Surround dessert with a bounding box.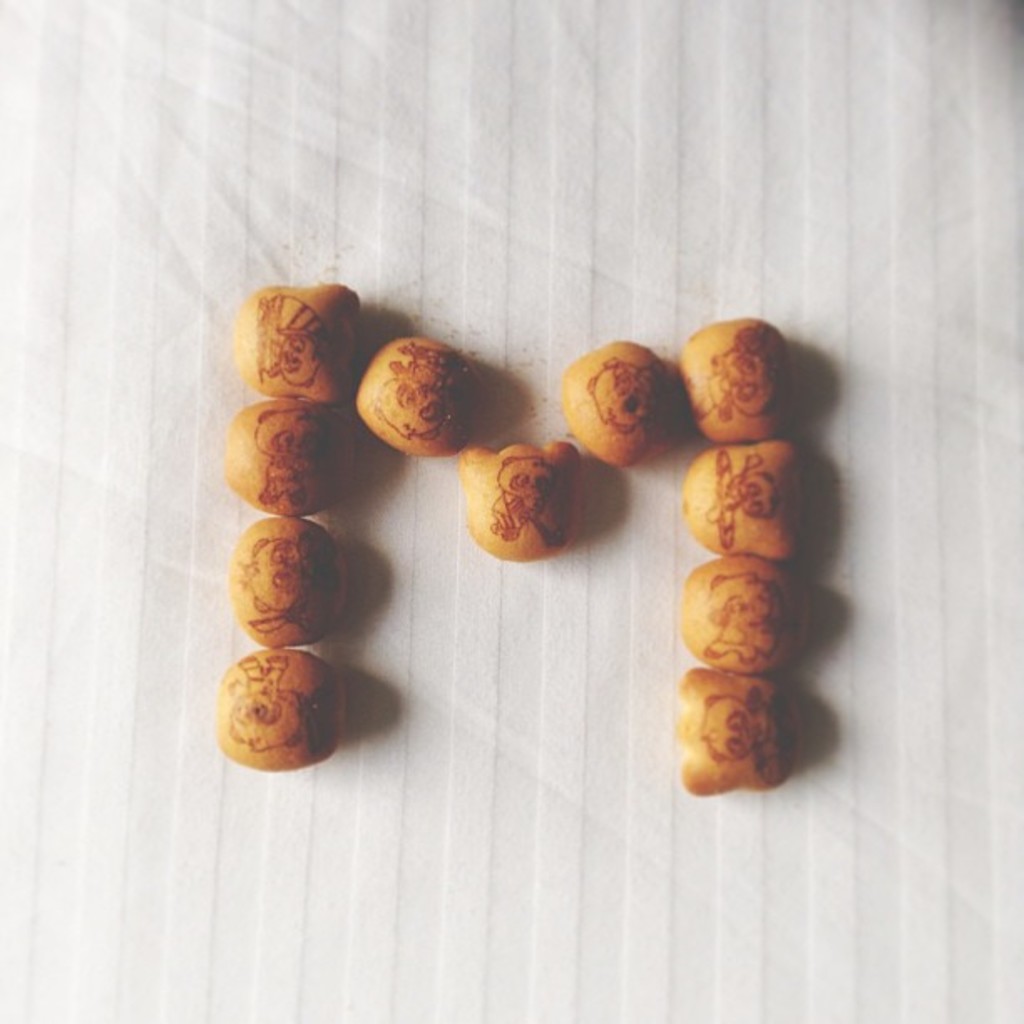
locate(678, 658, 796, 798).
